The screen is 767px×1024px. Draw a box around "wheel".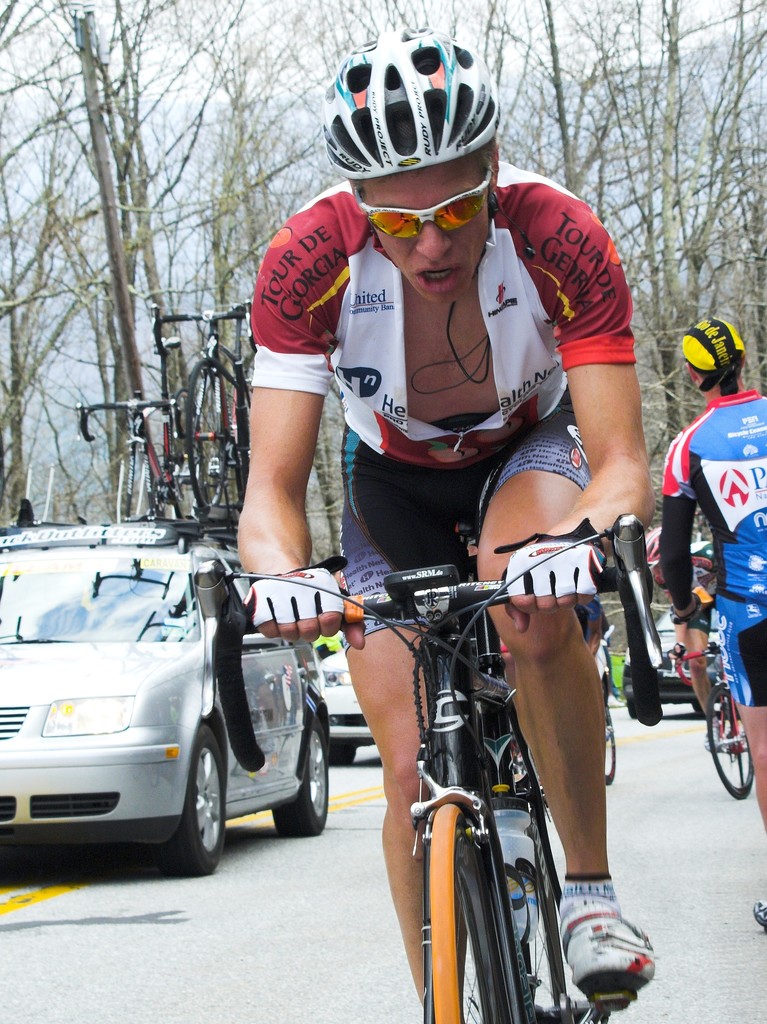
pyautogui.locateOnScreen(603, 693, 621, 786).
